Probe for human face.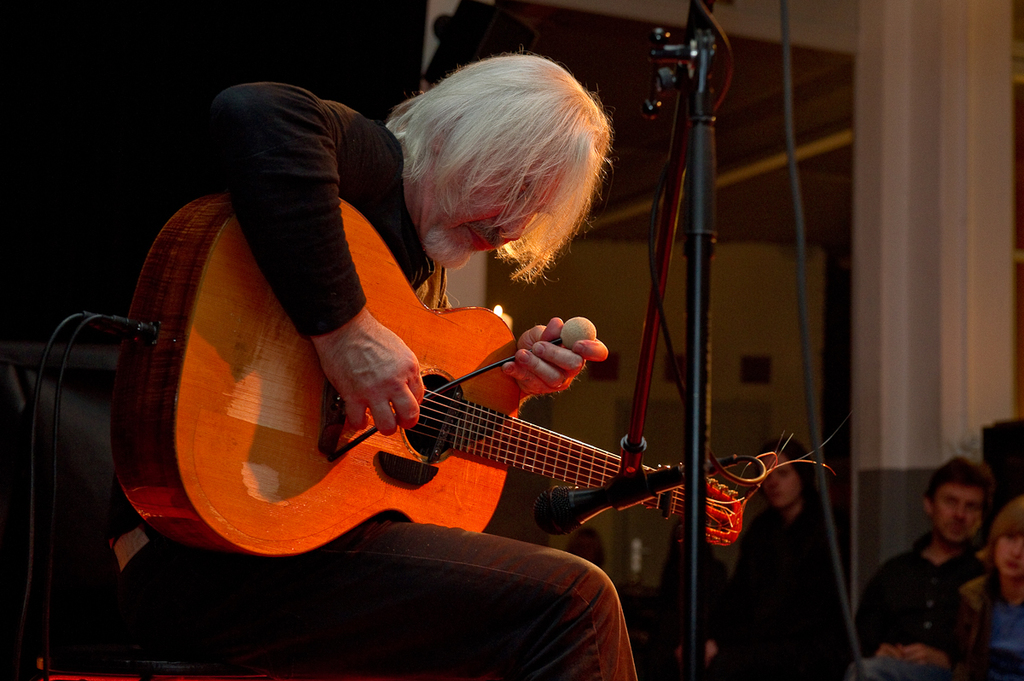
Probe result: bbox=(420, 158, 571, 271).
